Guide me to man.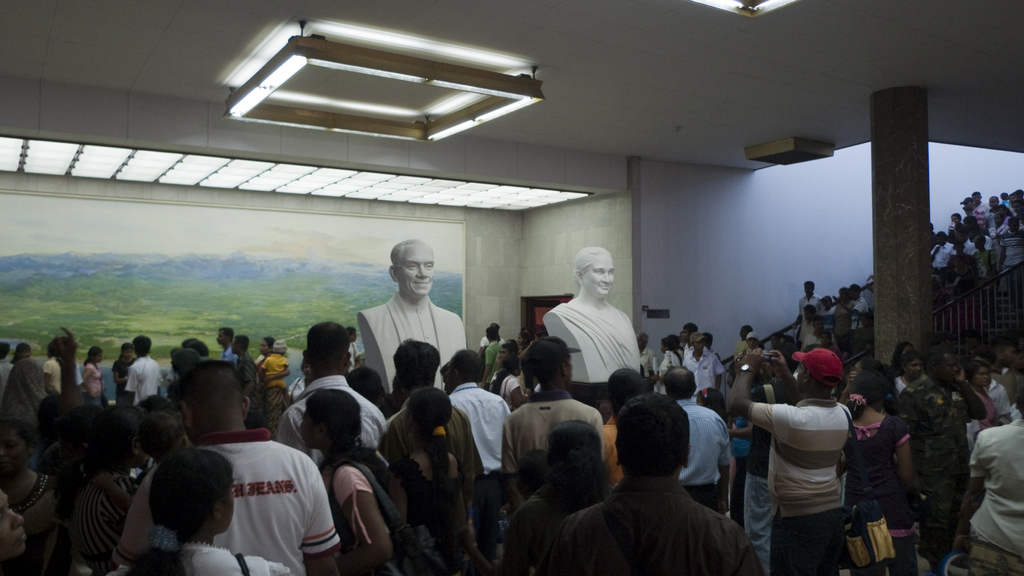
Guidance: x1=684, y1=333, x2=724, y2=391.
